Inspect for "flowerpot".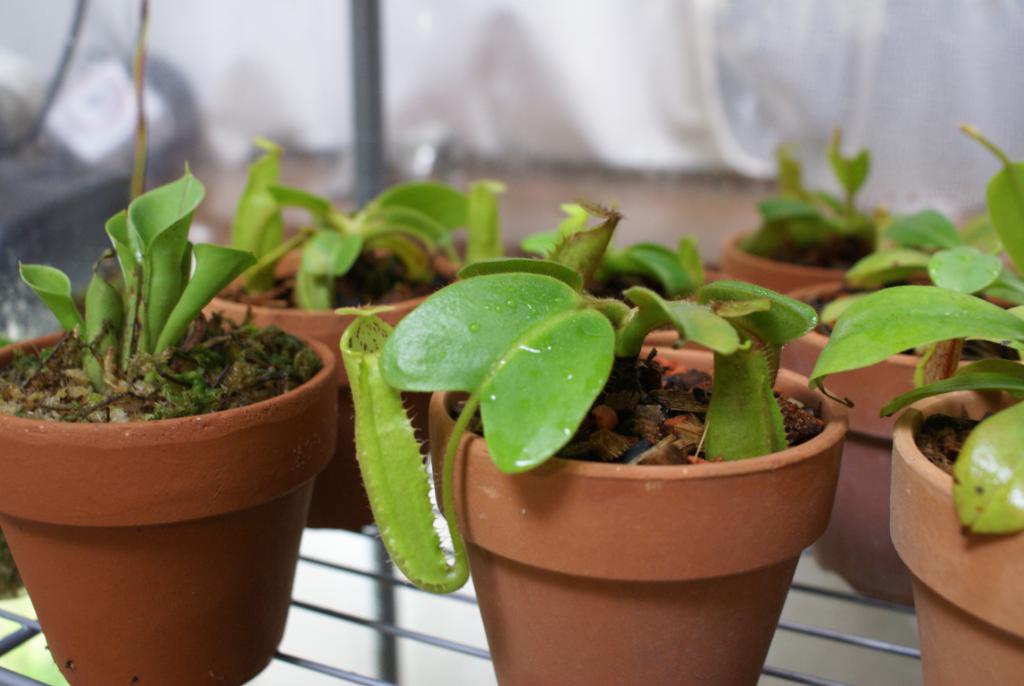
Inspection: [x1=728, y1=218, x2=882, y2=292].
